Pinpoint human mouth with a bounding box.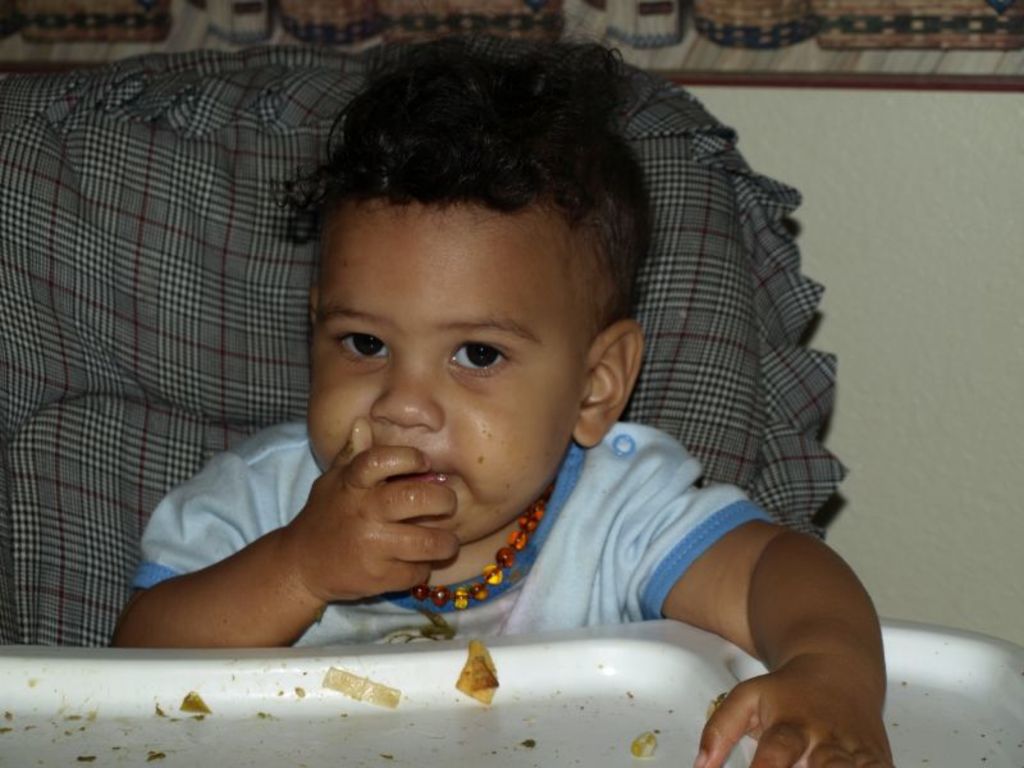
pyautogui.locateOnScreen(378, 448, 467, 494).
